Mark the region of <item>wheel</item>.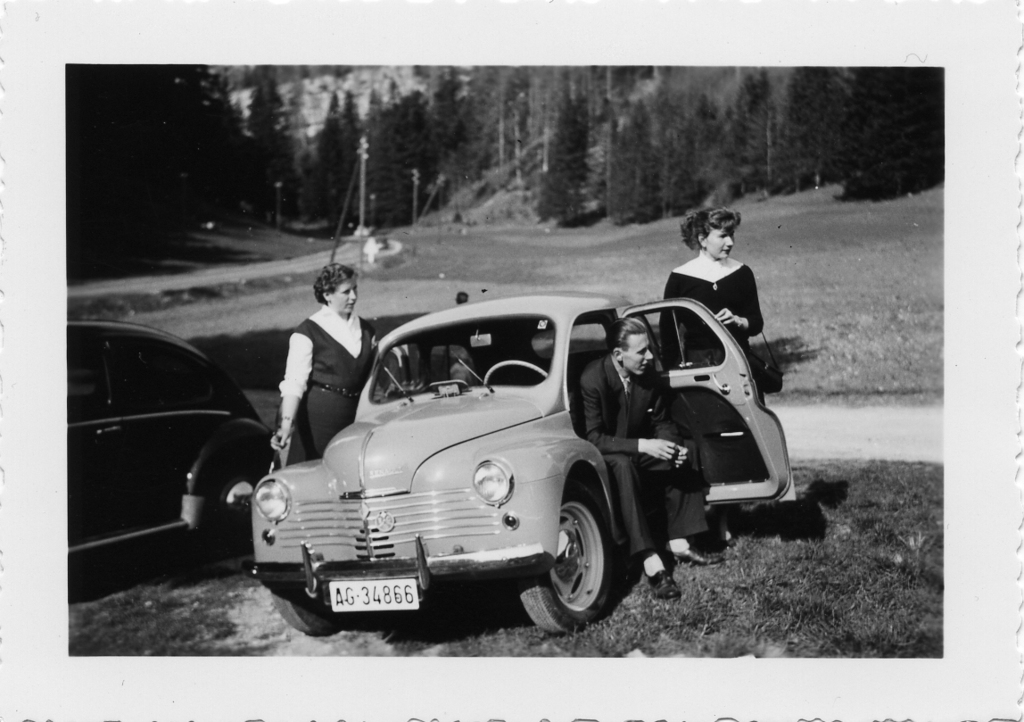
Region: (272, 584, 343, 631).
